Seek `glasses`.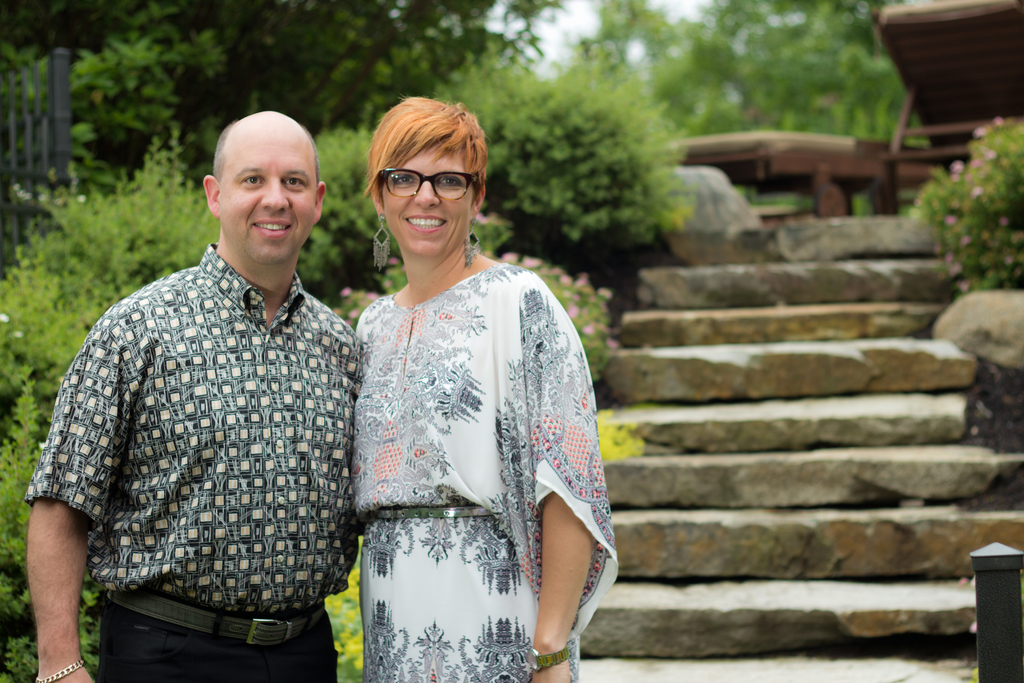
[364, 161, 481, 204].
